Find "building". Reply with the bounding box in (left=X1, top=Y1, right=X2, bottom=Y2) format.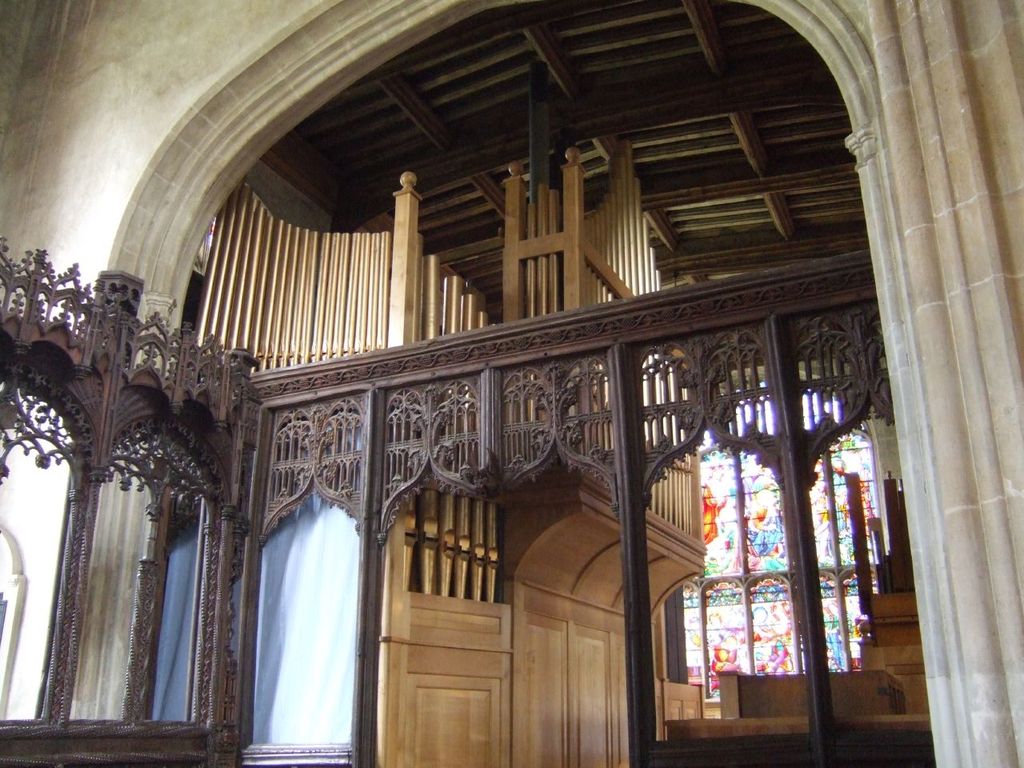
(left=0, top=0, right=1023, bottom=767).
